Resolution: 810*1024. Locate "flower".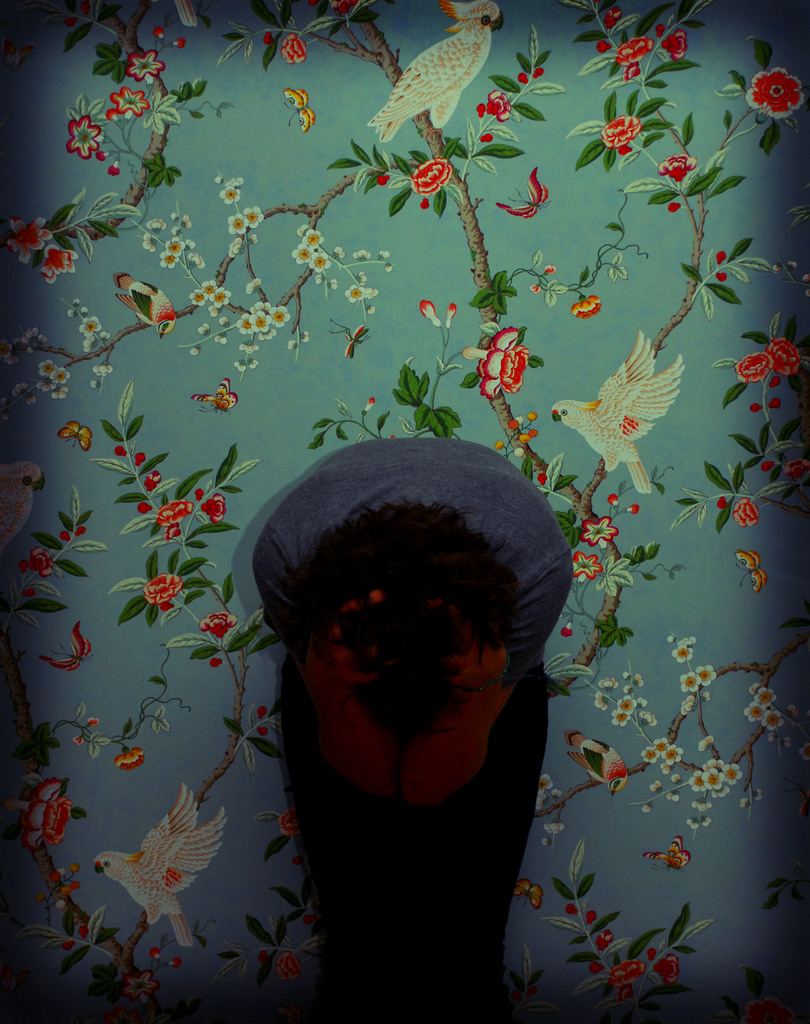
[left=616, top=38, right=654, bottom=69].
